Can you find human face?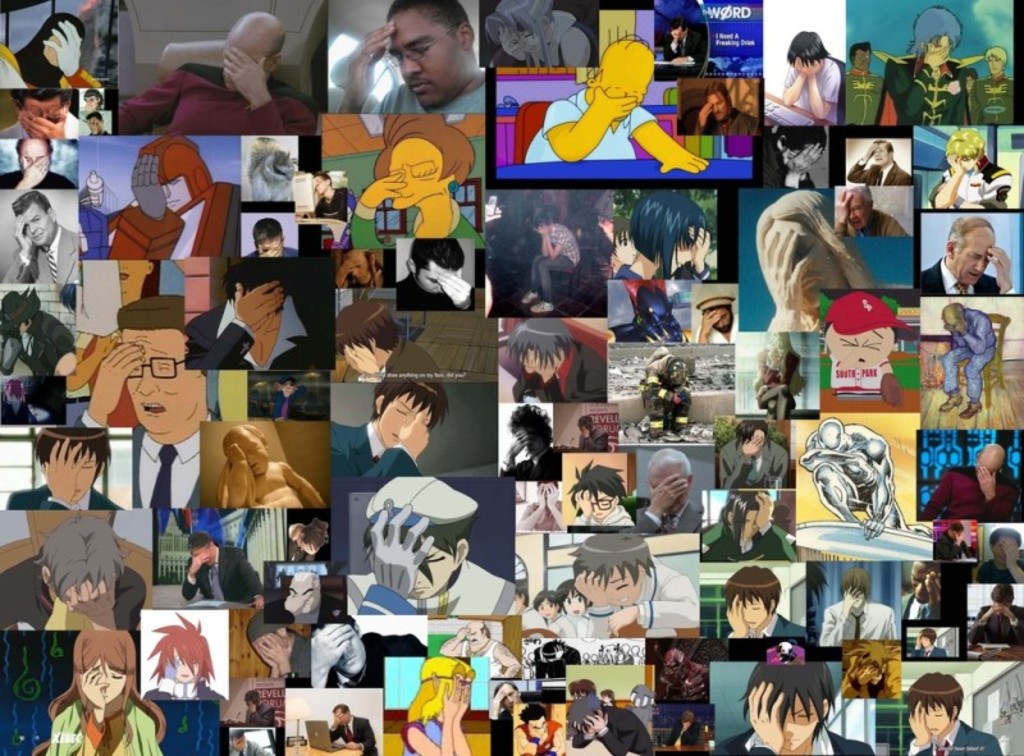
Yes, bounding box: pyautogui.locateOnScreen(911, 559, 941, 601).
